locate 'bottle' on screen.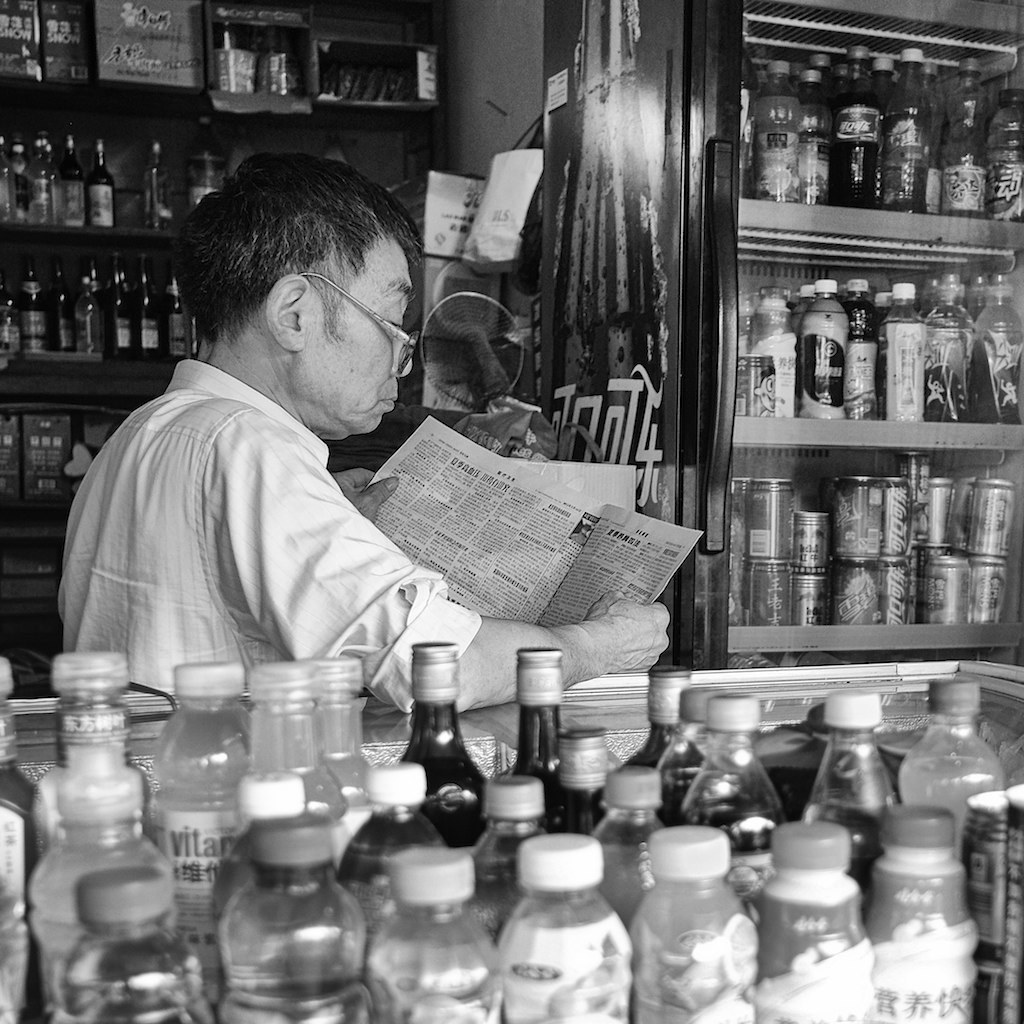
On screen at <box>222,123,258,178</box>.
